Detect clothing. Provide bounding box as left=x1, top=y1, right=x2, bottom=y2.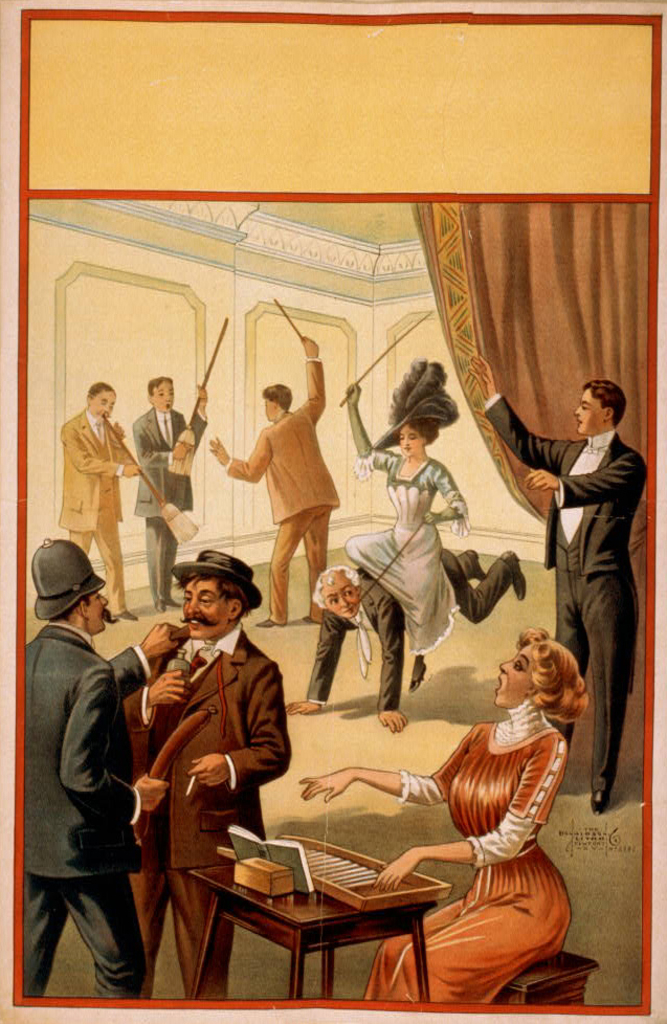
left=342, top=441, right=467, bottom=658.
